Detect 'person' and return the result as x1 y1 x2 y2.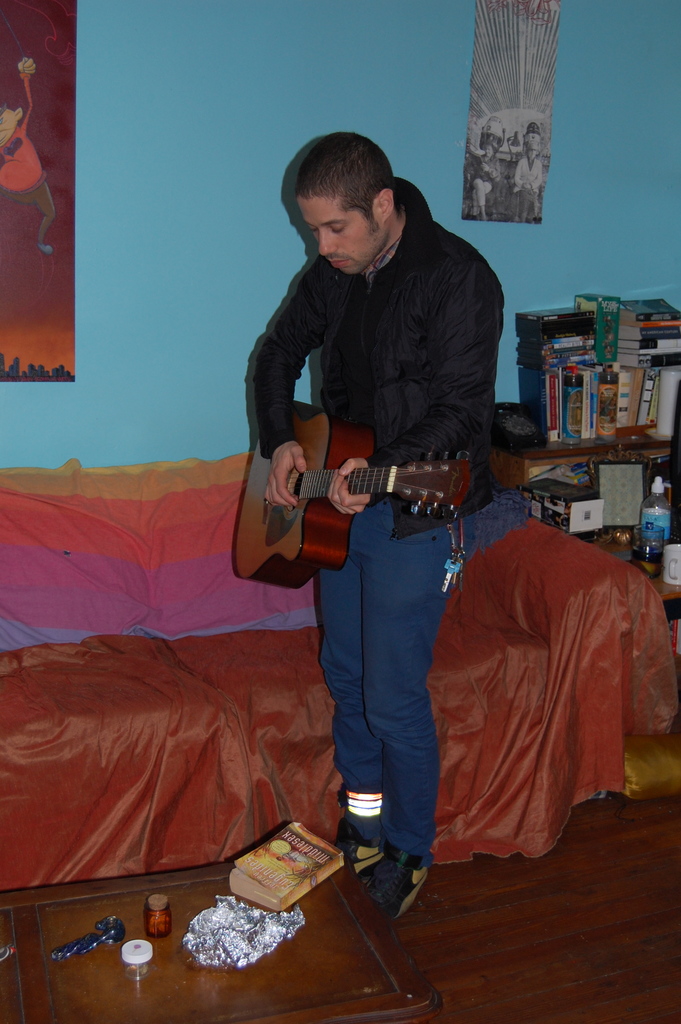
242 122 509 922.
